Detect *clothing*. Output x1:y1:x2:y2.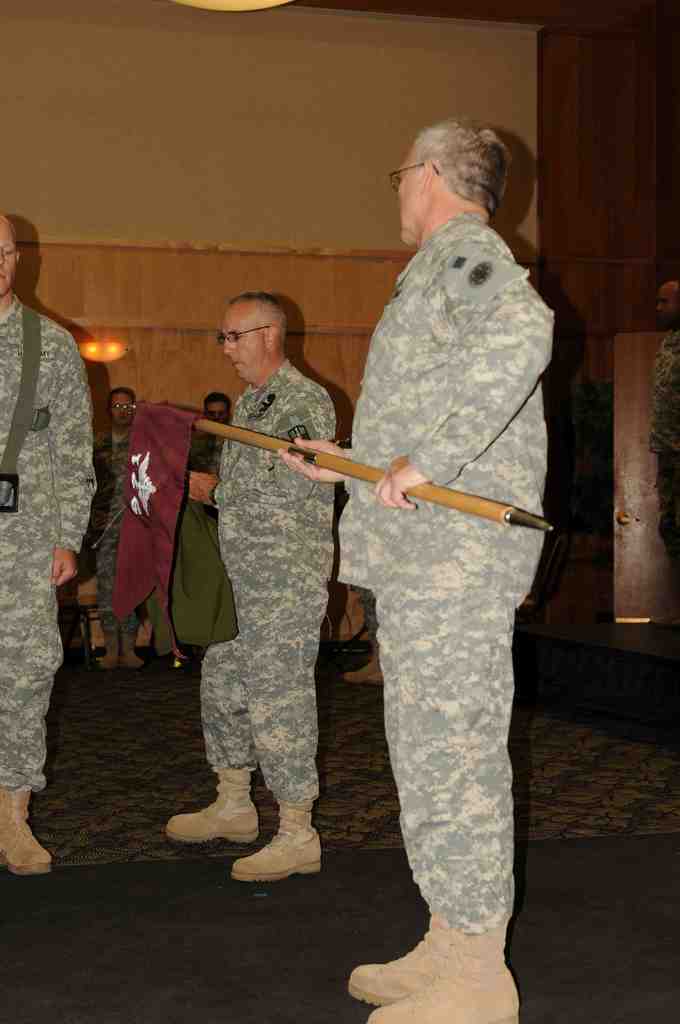
200:353:333:797.
